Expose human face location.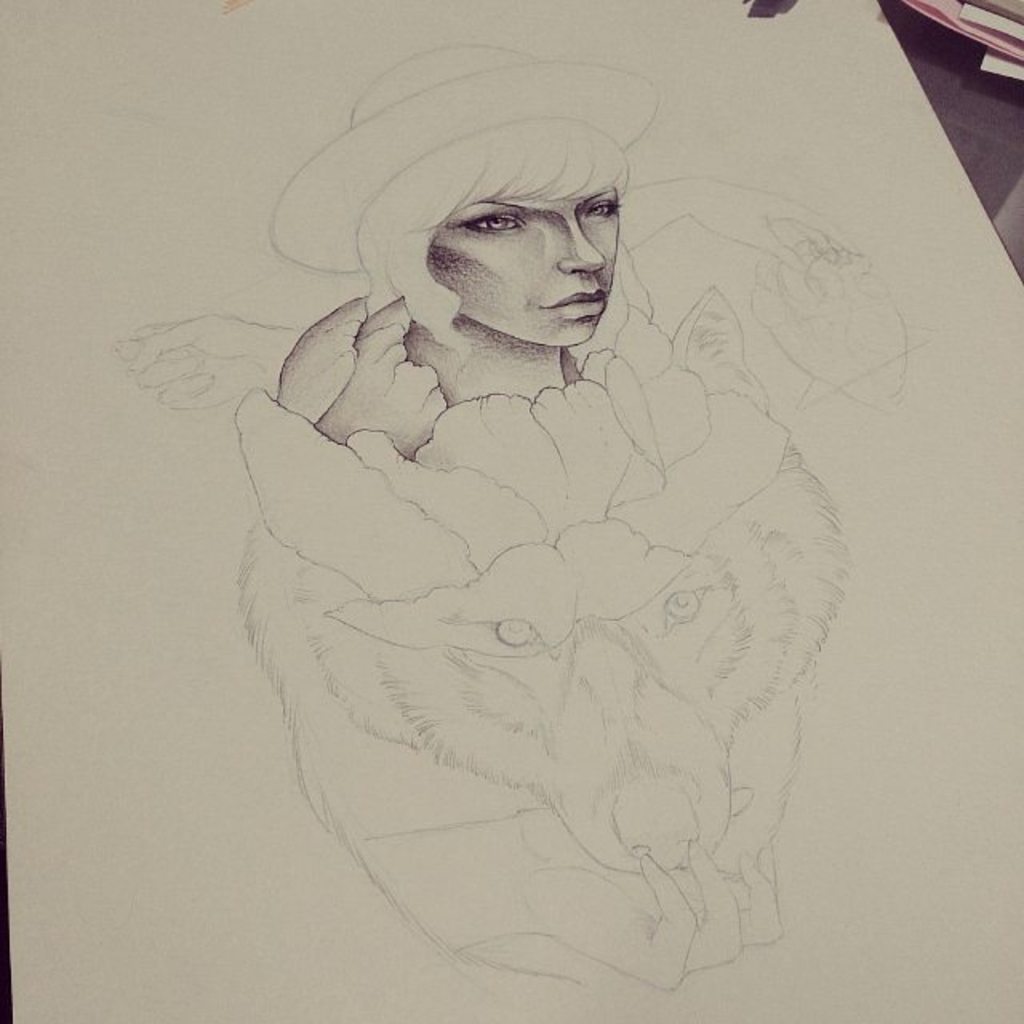
Exposed at [426, 171, 624, 354].
